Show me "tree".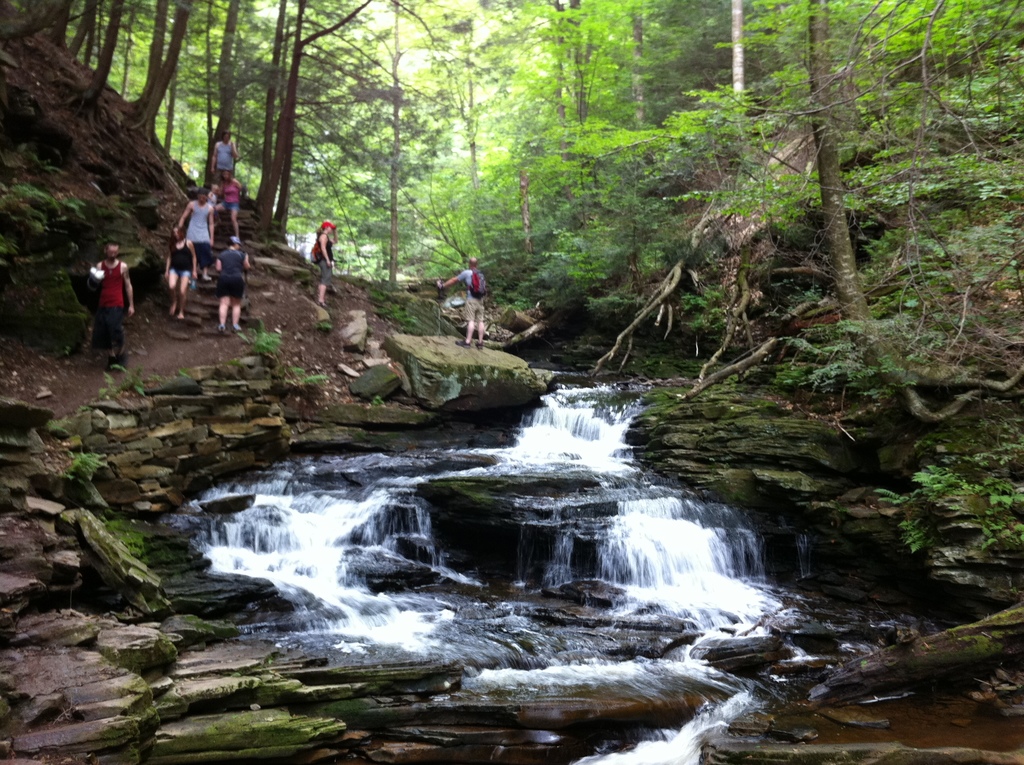
"tree" is here: {"x1": 703, "y1": 0, "x2": 1023, "y2": 422}.
